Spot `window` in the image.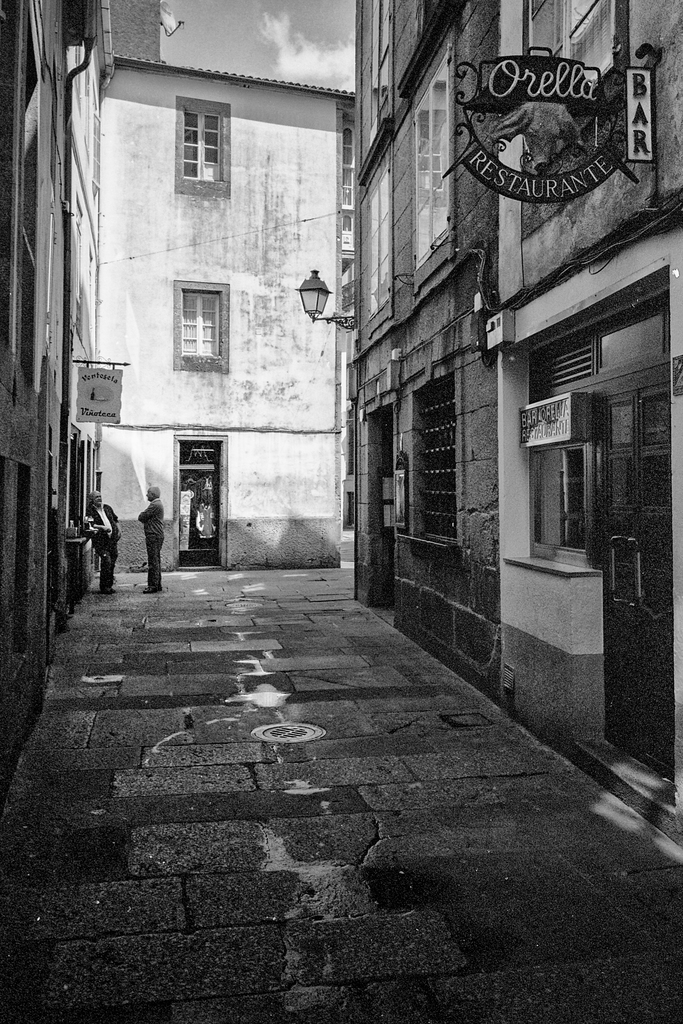
`window` found at pyautogui.locateOnScreen(181, 87, 236, 199).
